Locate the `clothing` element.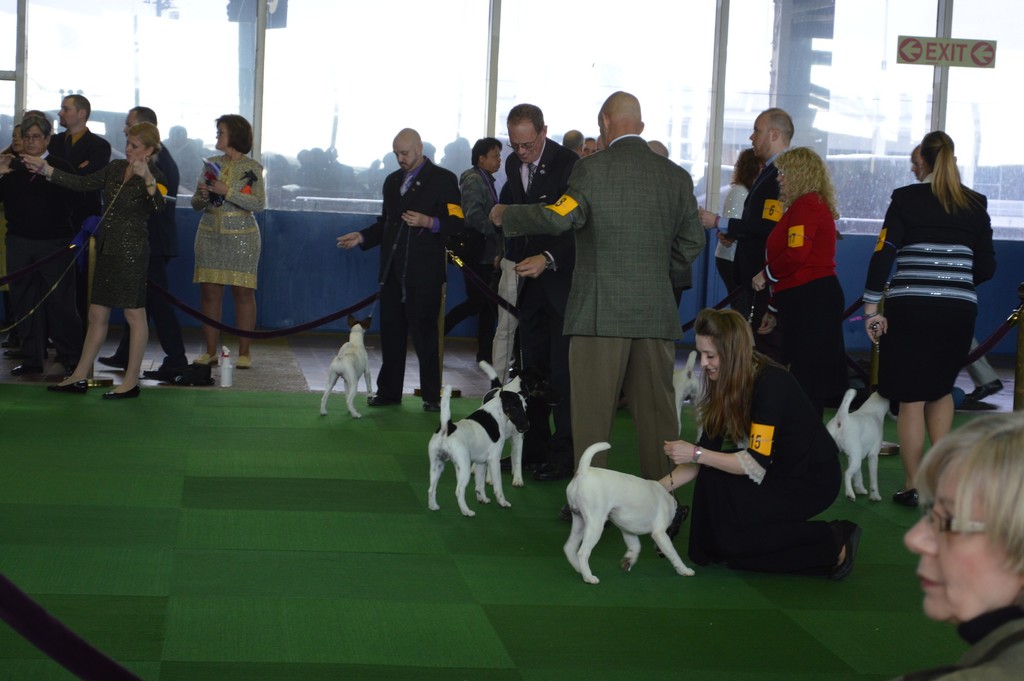
Element bbox: 492 137 580 464.
